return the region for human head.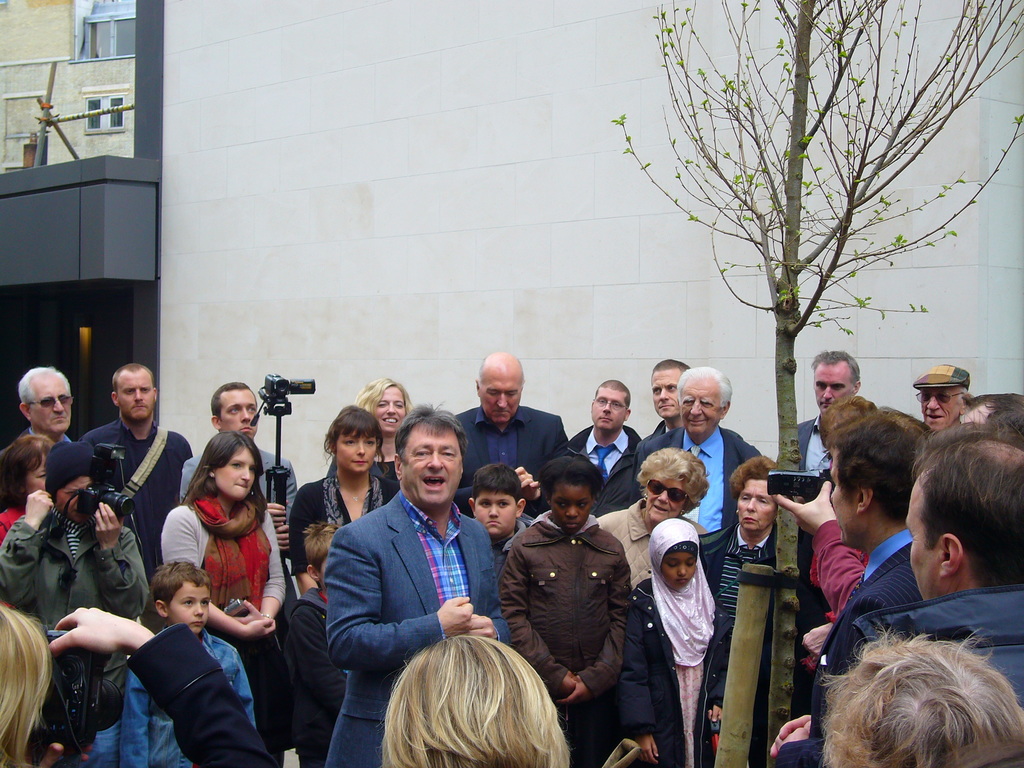
[807, 348, 861, 419].
